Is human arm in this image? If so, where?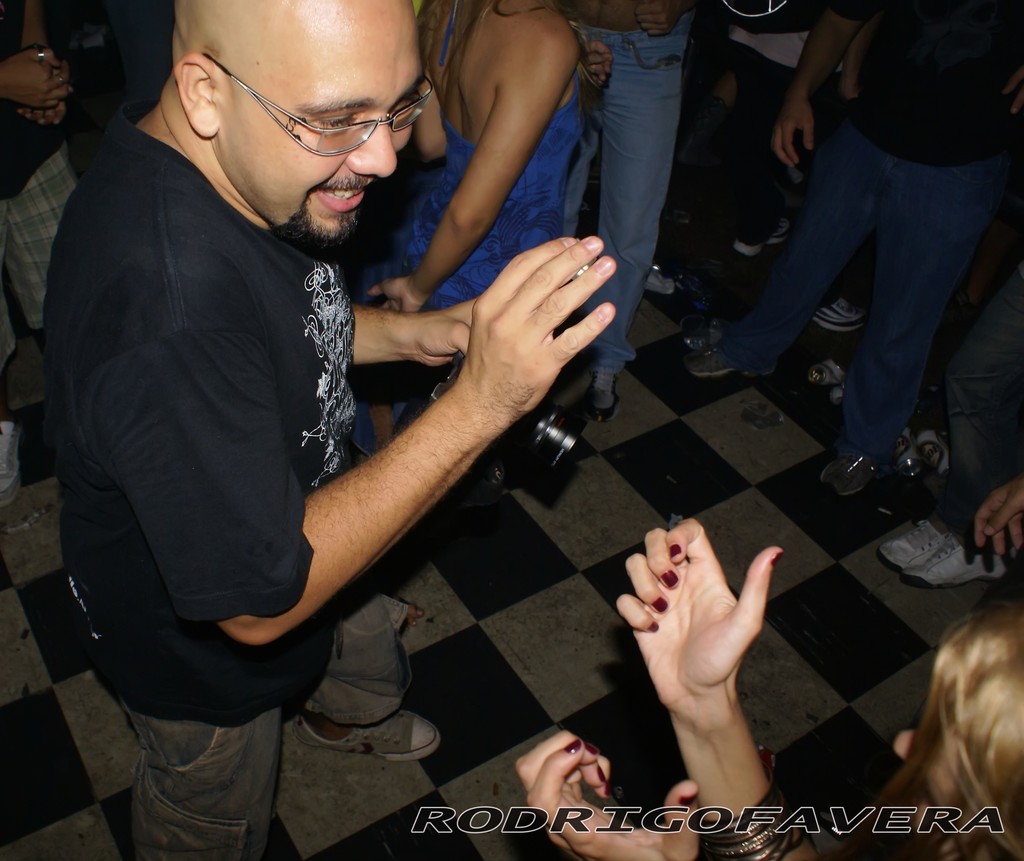
Yes, at 4/34/76/111.
